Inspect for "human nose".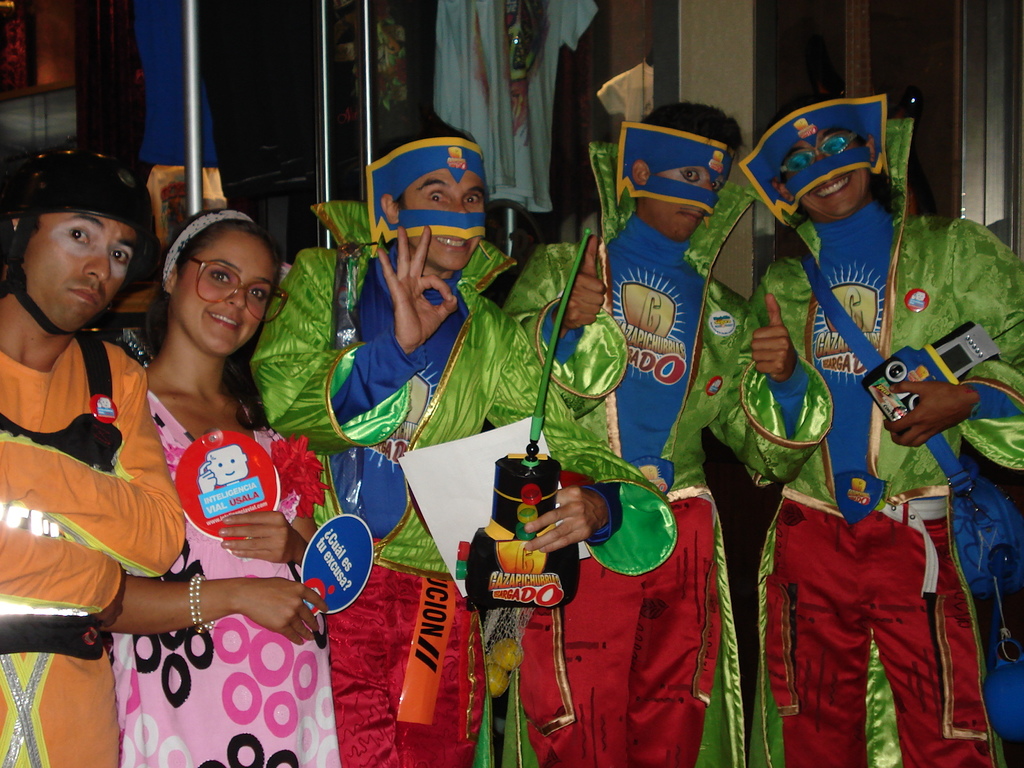
Inspection: 703, 179, 719, 210.
